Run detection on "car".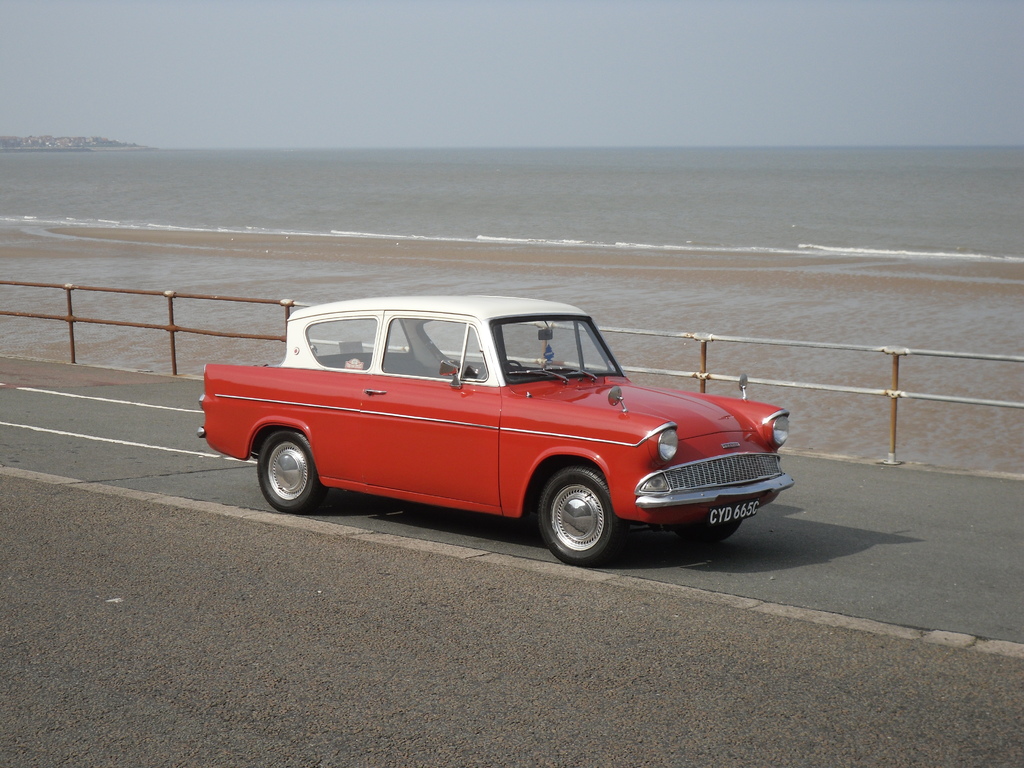
Result: (196,298,803,568).
